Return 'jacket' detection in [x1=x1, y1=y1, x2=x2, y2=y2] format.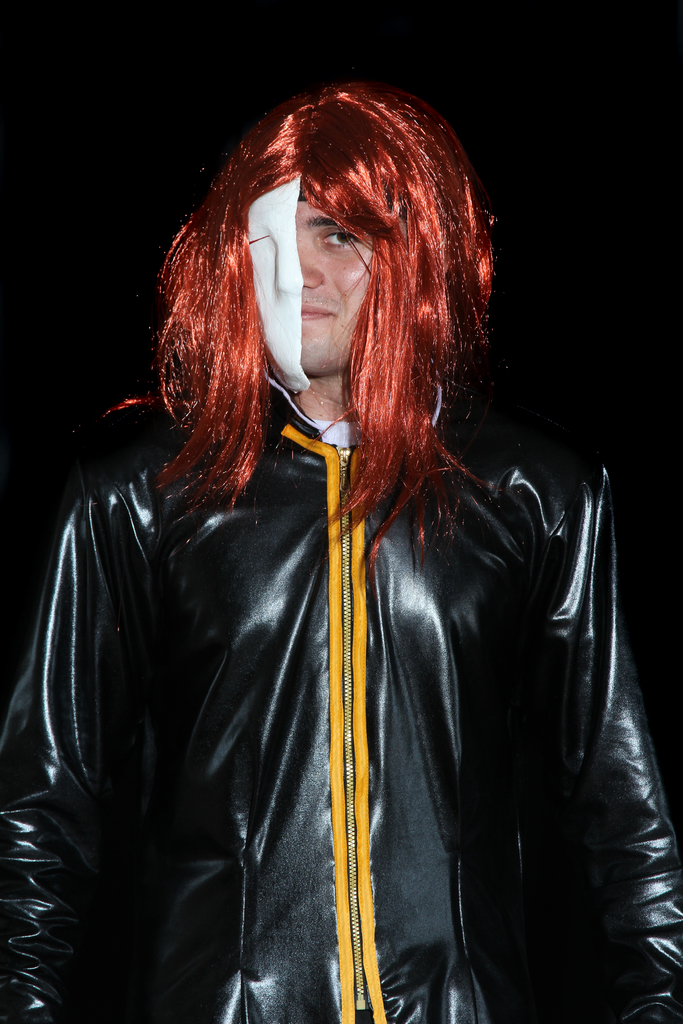
[x1=16, y1=241, x2=665, y2=1014].
